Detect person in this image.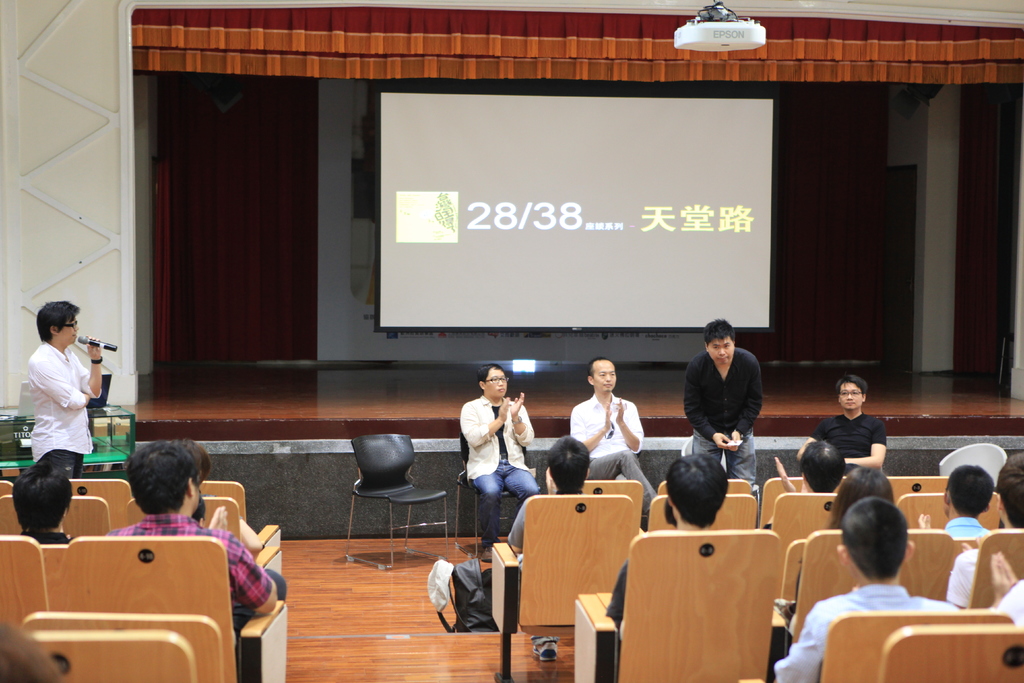
Detection: {"x1": 502, "y1": 431, "x2": 592, "y2": 662}.
